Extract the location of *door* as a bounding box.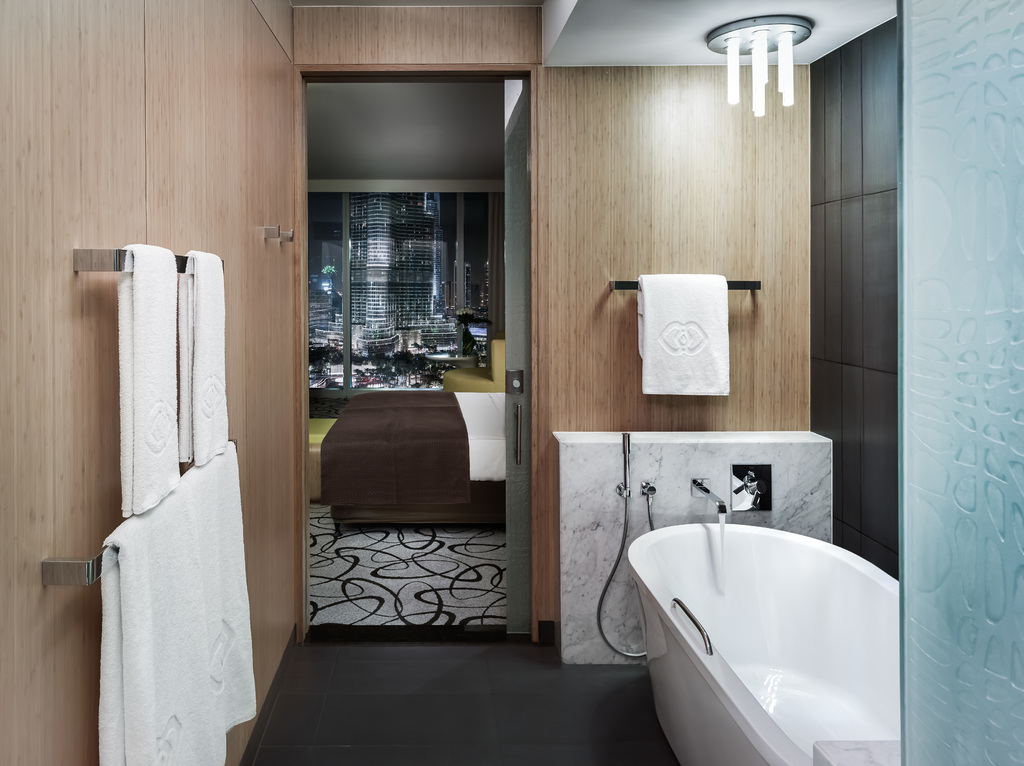
l=267, t=113, r=542, b=651.
